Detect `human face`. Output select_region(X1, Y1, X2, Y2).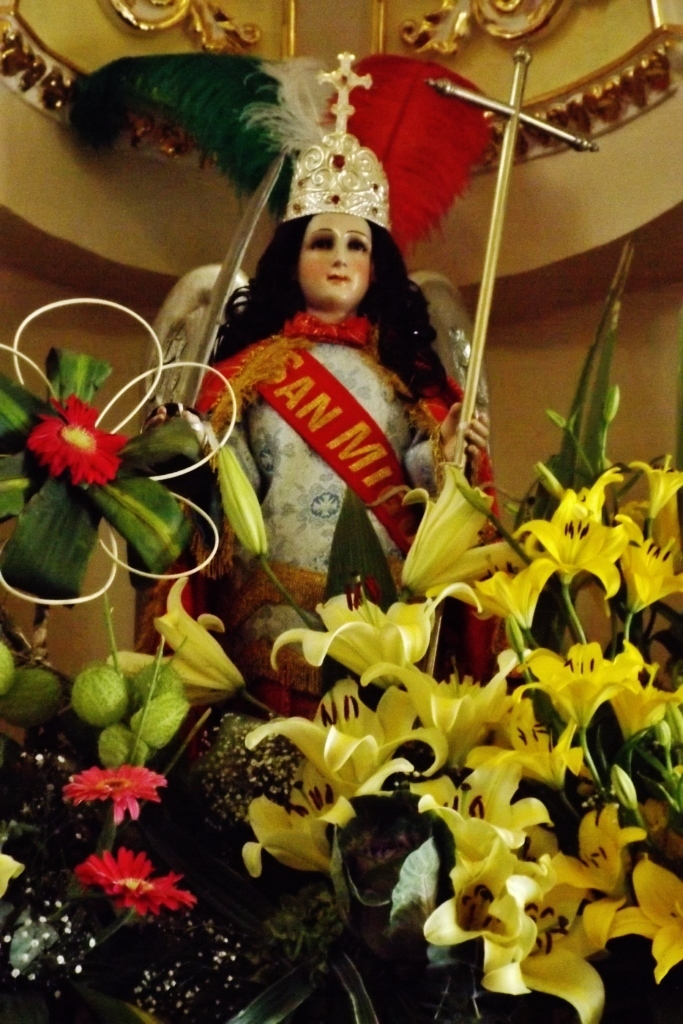
select_region(297, 212, 373, 309).
